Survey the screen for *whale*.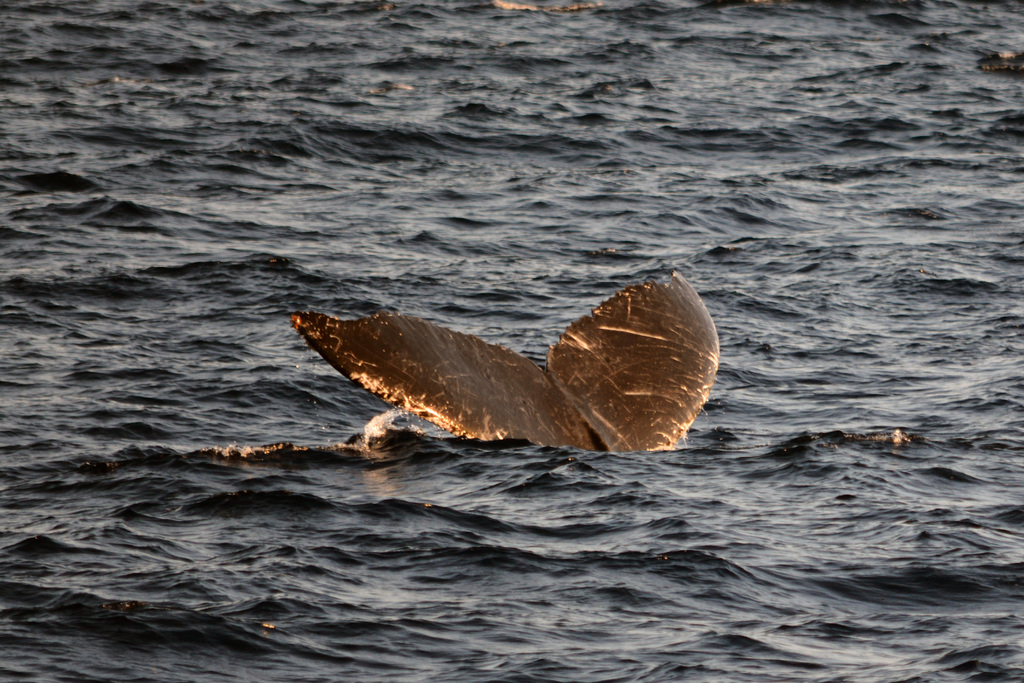
Survey found: 291:266:721:452.
